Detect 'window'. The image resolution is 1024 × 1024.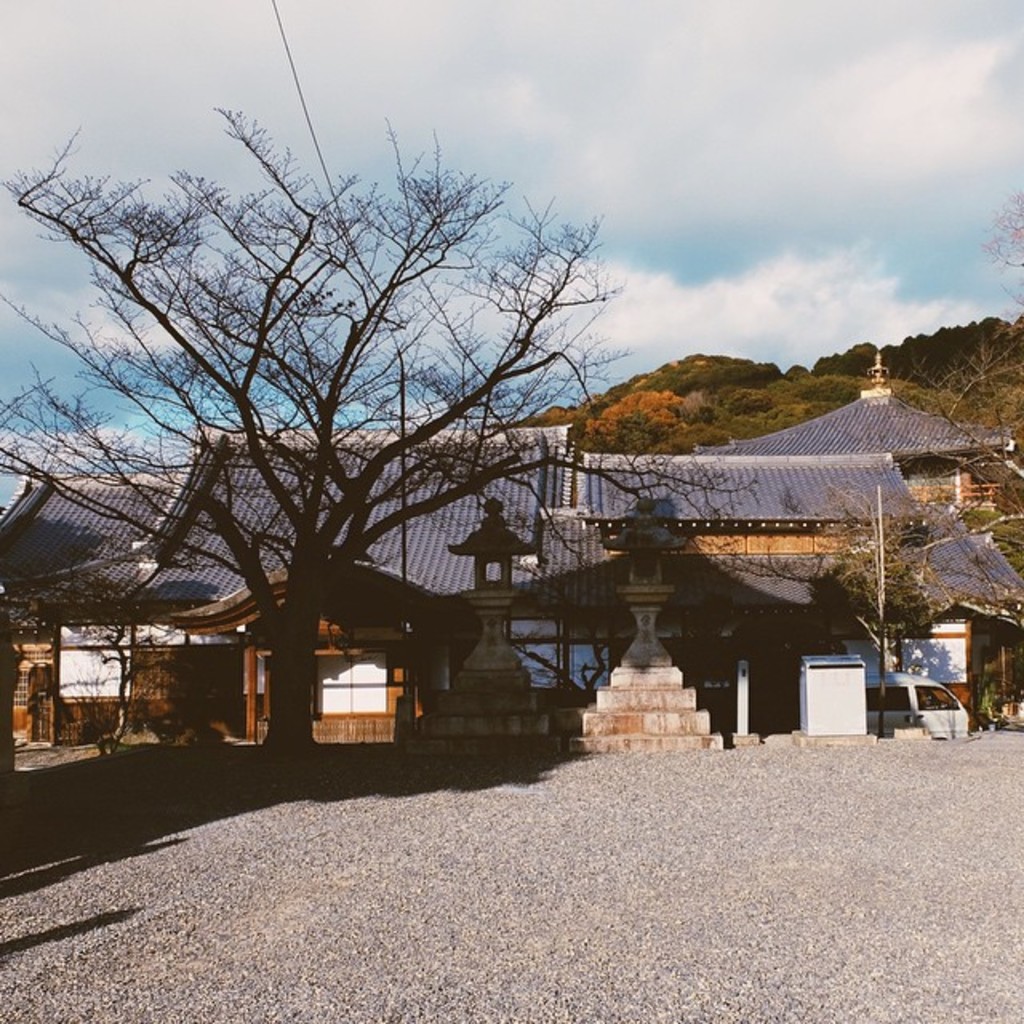
x1=133 y1=619 x2=266 y2=690.
